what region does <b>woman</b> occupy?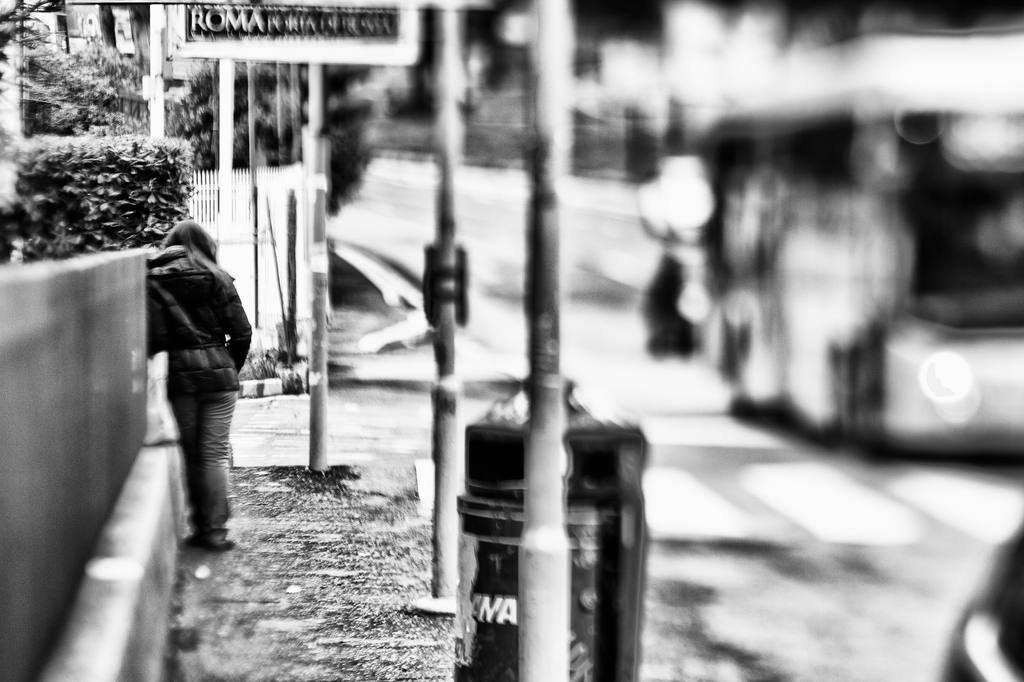
[141, 230, 240, 552].
